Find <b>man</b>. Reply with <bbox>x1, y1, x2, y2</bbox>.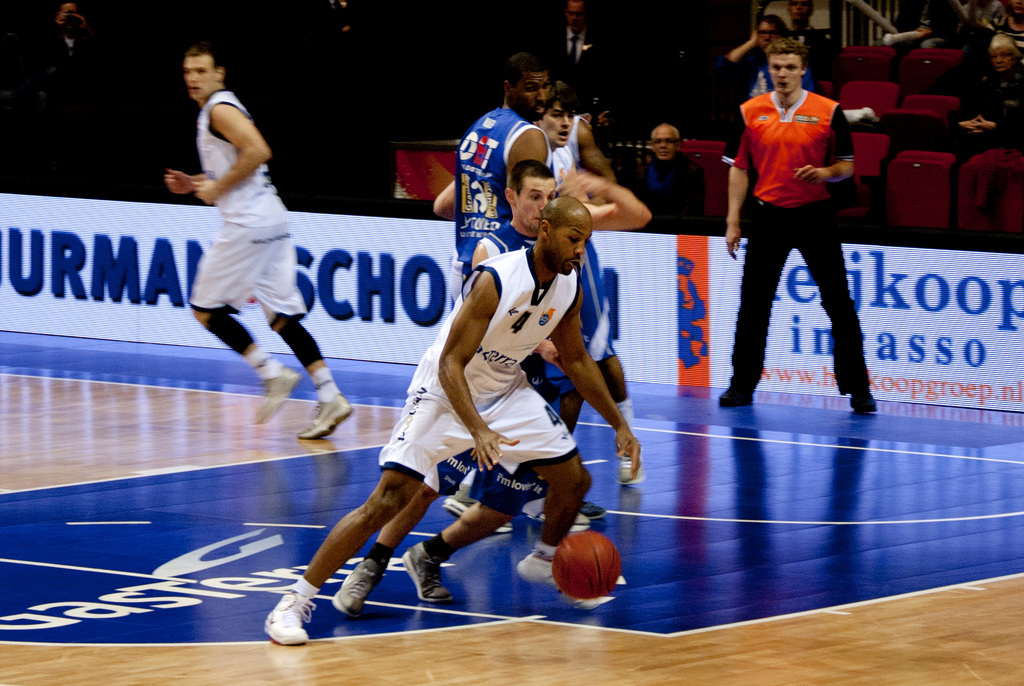
<bbox>263, 197, 643, 648</bbox>.
